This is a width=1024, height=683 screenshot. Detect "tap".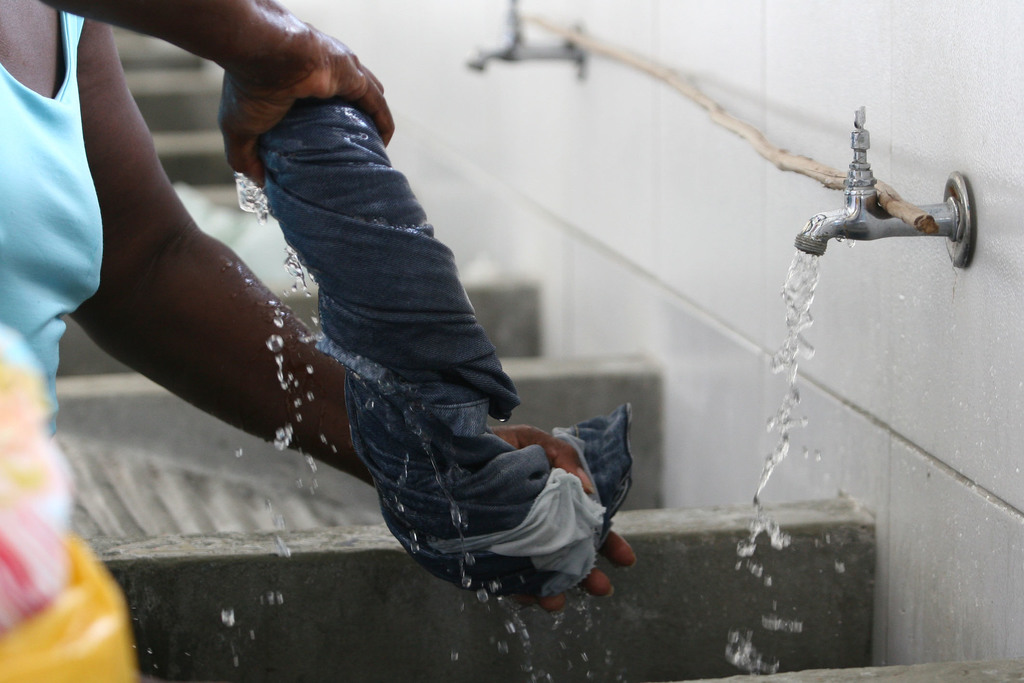
BBox(790, 106, 982, 269).
